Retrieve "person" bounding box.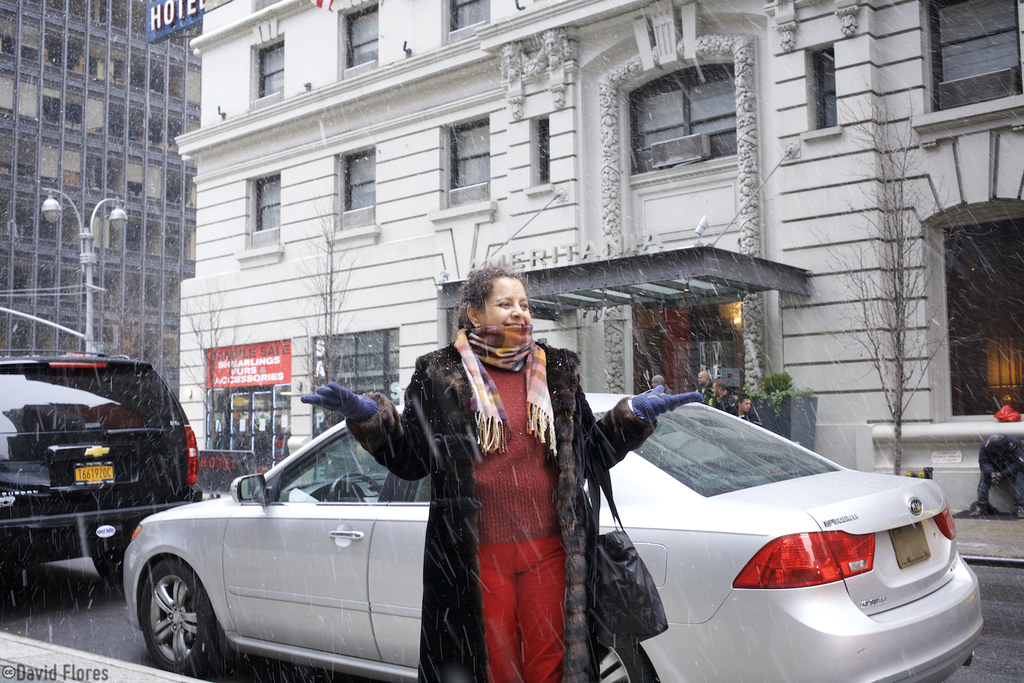
Bounding box: [left=965, top=435, right=1023, bottom=521].
